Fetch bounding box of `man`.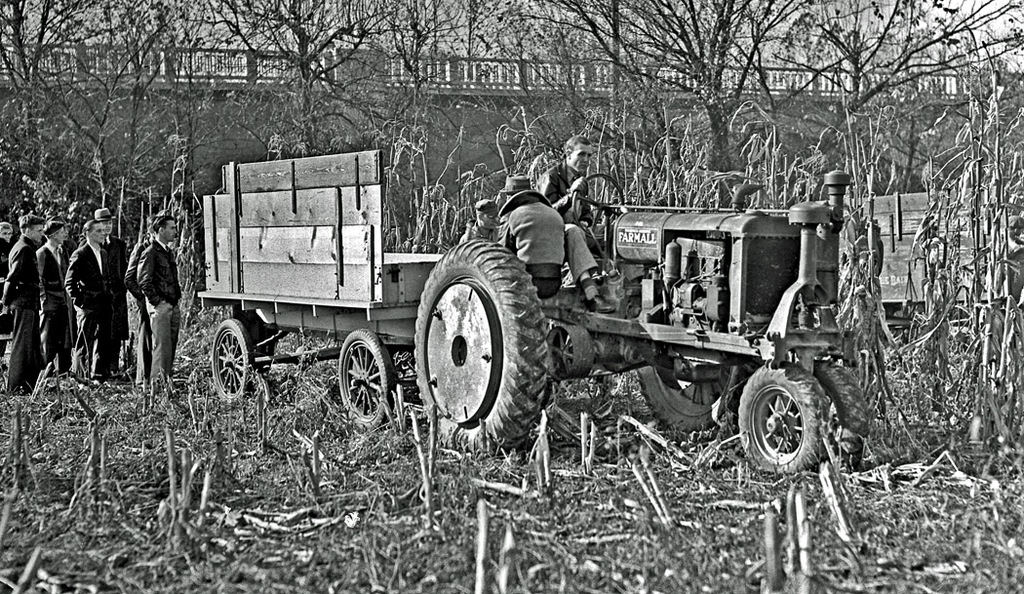
Bbox: l=543, t=135, r=624, b=316.
